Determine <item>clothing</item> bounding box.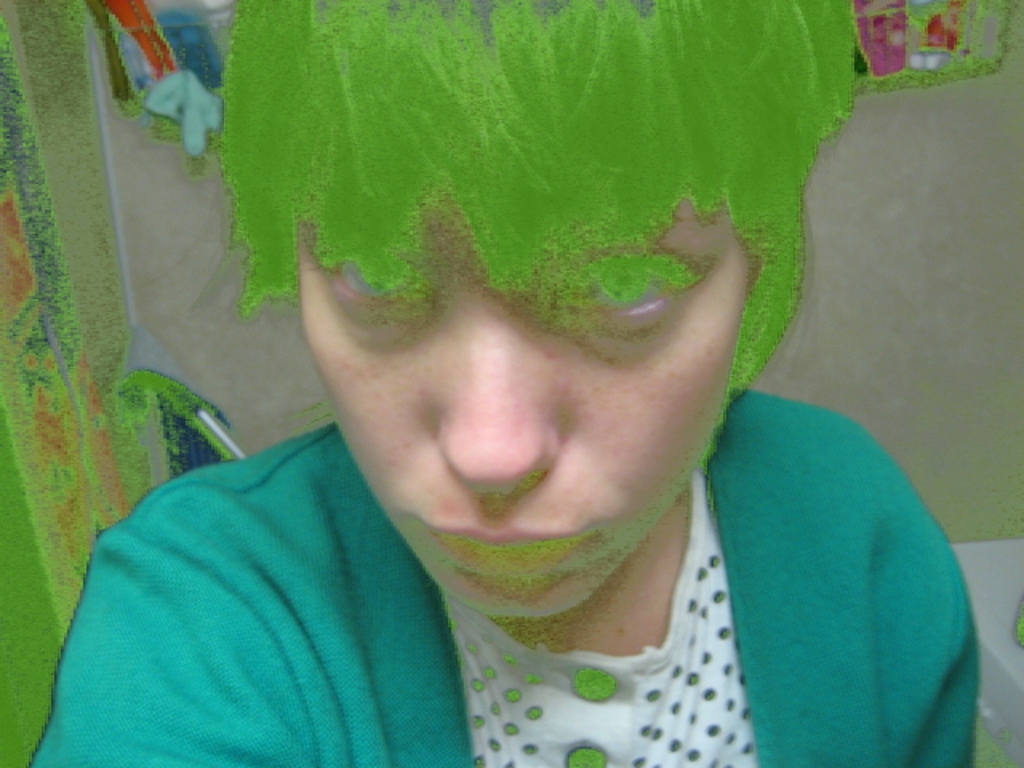
Determined: crop(27, 387, 979, 766).
